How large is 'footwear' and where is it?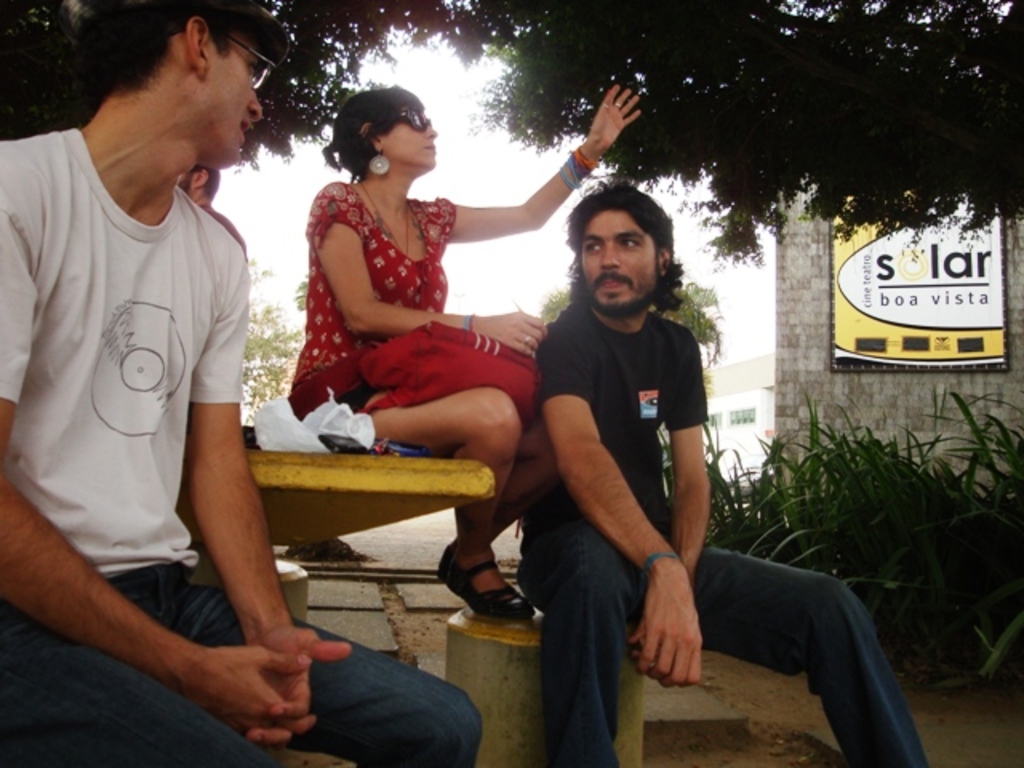
Bounding box: x1=435 y1=542 x2=539 y2=624.
